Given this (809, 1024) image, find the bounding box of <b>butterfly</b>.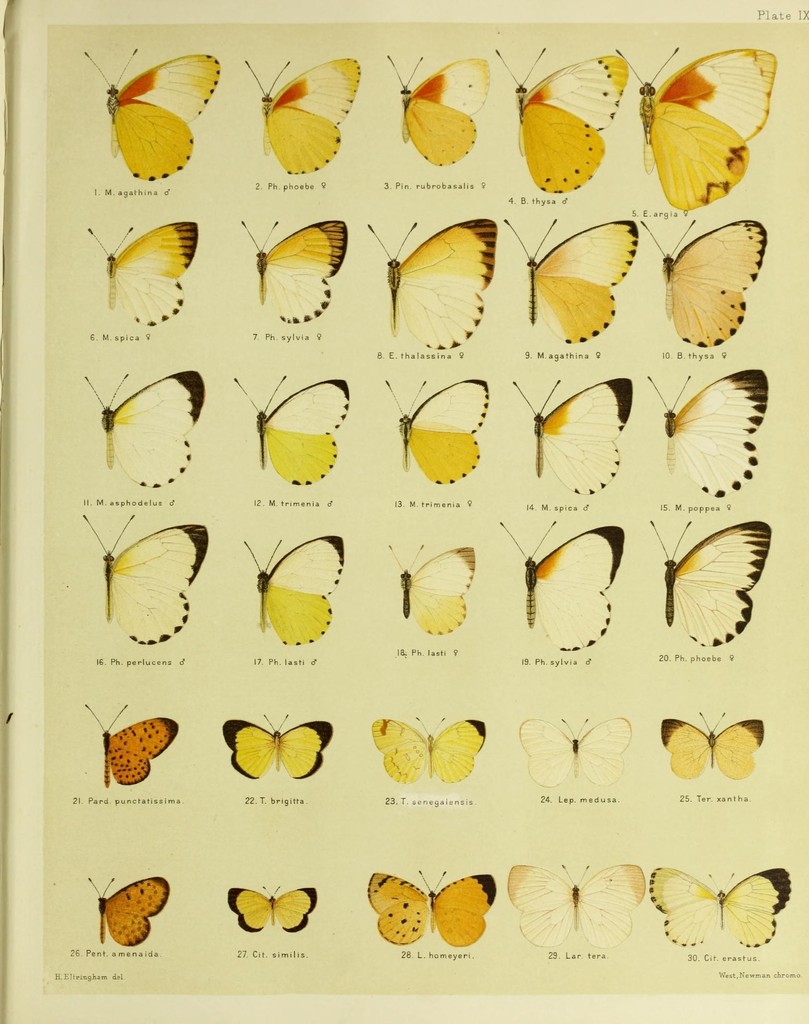
Rect(229, 886, 324, 935).
